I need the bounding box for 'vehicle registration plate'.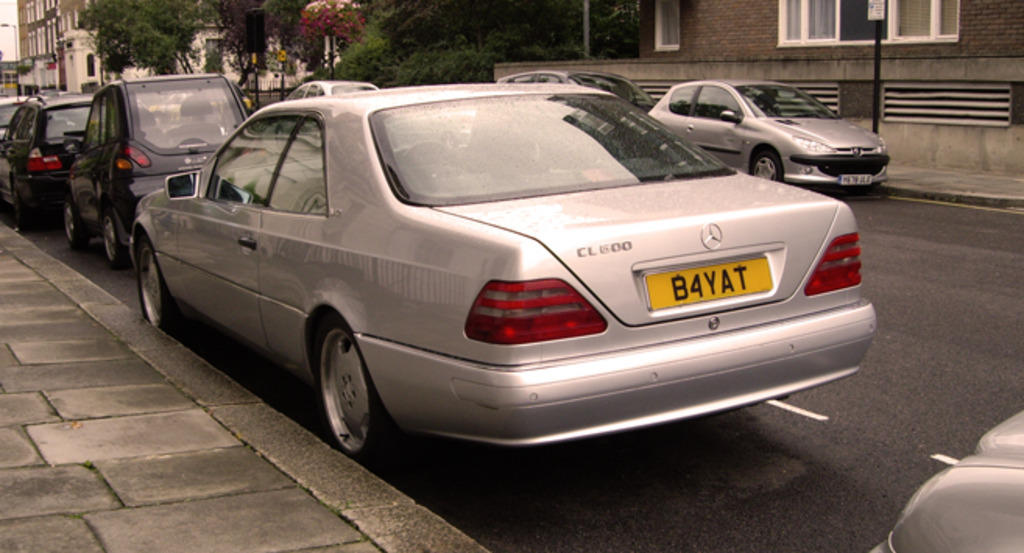
Here it is: region(843, 174, 870, 184).
